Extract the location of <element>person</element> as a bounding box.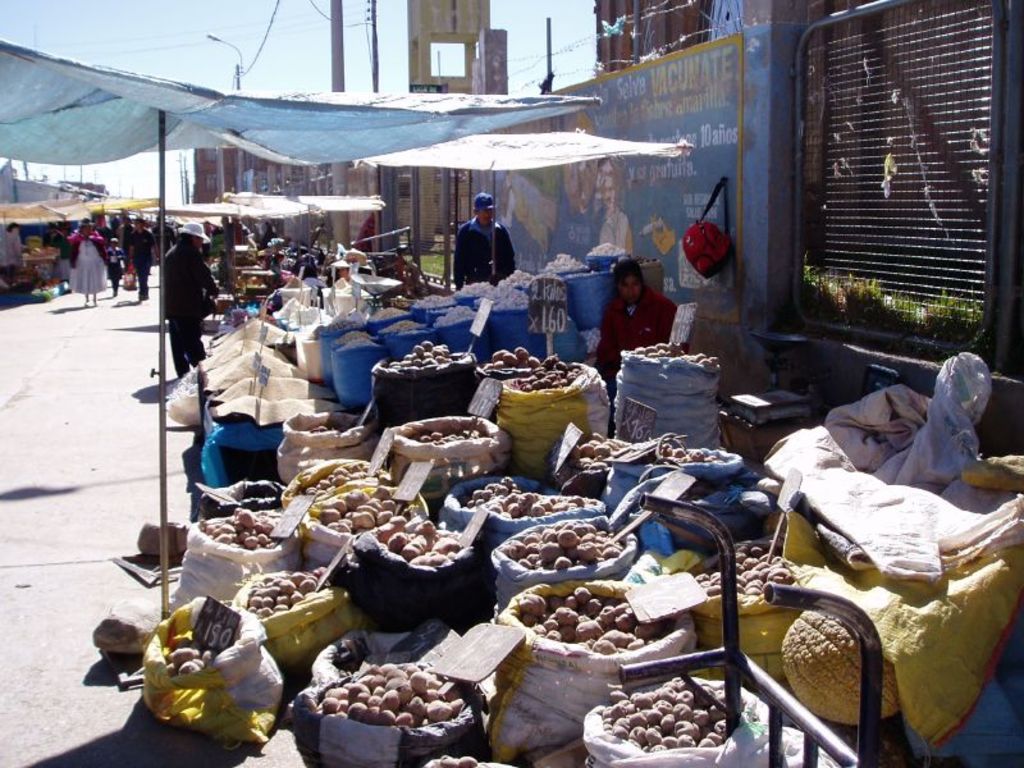
[x1=102, y1=233, x2=125, y2=297].
